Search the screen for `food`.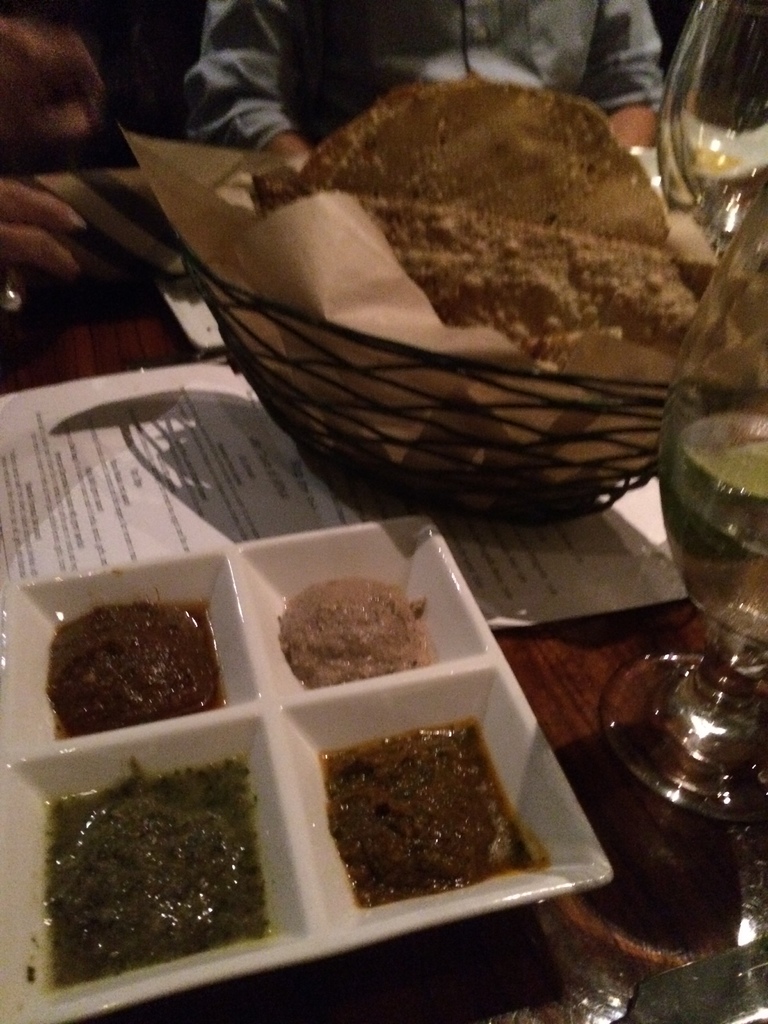
Found at bbox=(321, 712, 542, 913).
